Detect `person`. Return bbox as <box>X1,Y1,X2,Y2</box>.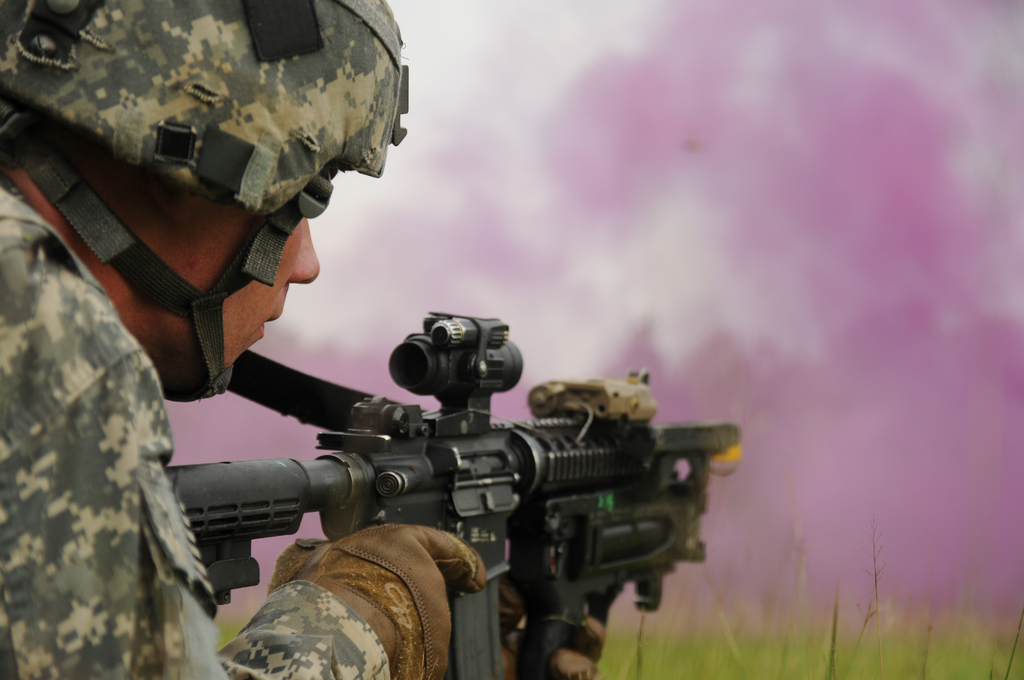
<box>0,0,605,679</box>.
